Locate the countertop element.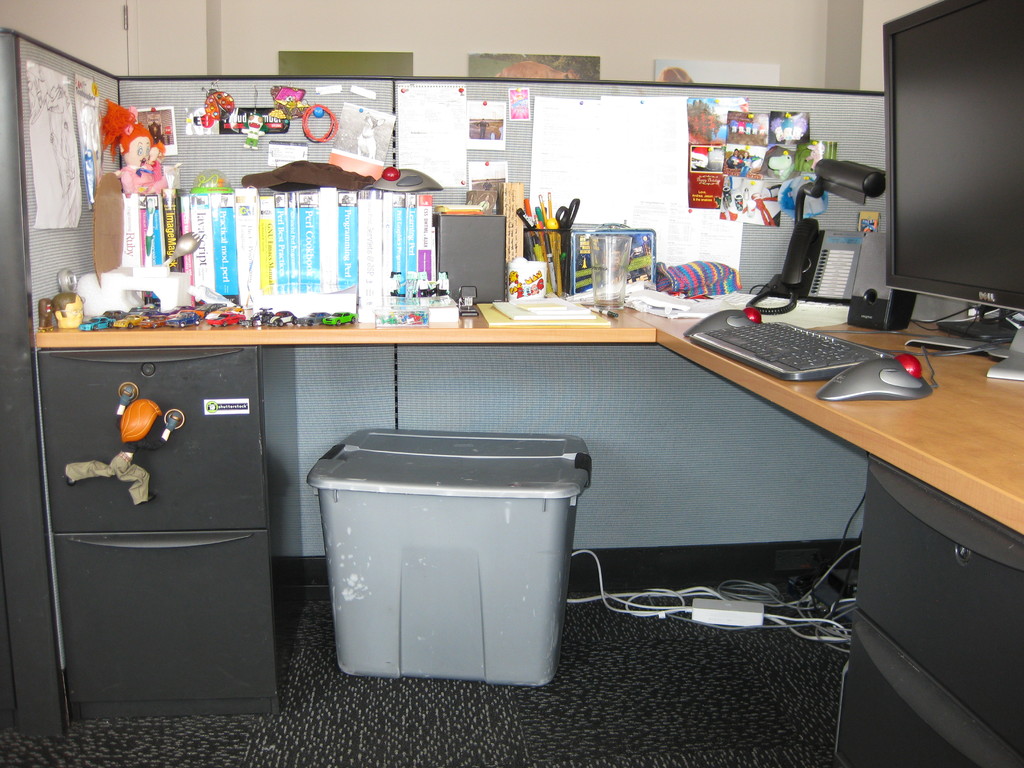
Element bbox: 36/300/1023/537.
